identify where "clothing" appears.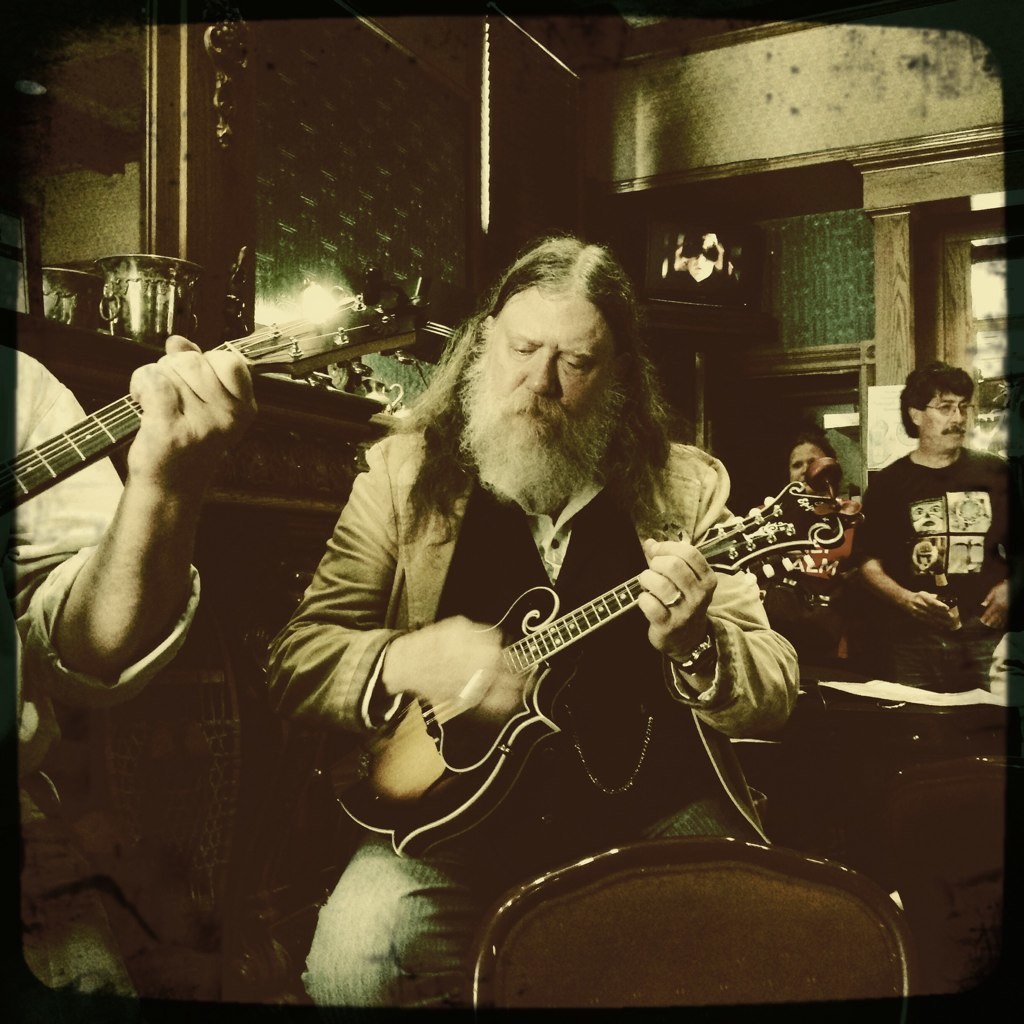
Appears at left=261, top=436, right=814, bottom=1011.
